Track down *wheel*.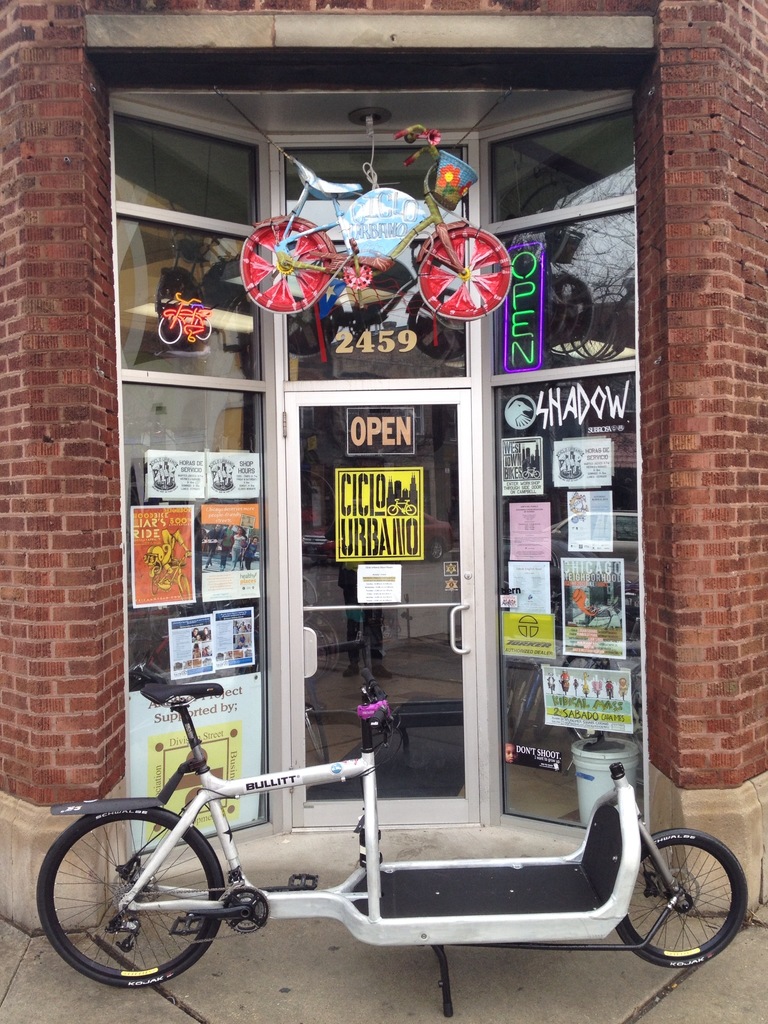
Tracked to pyautogui.locateOnScreen(38, 806, 228, 993).
